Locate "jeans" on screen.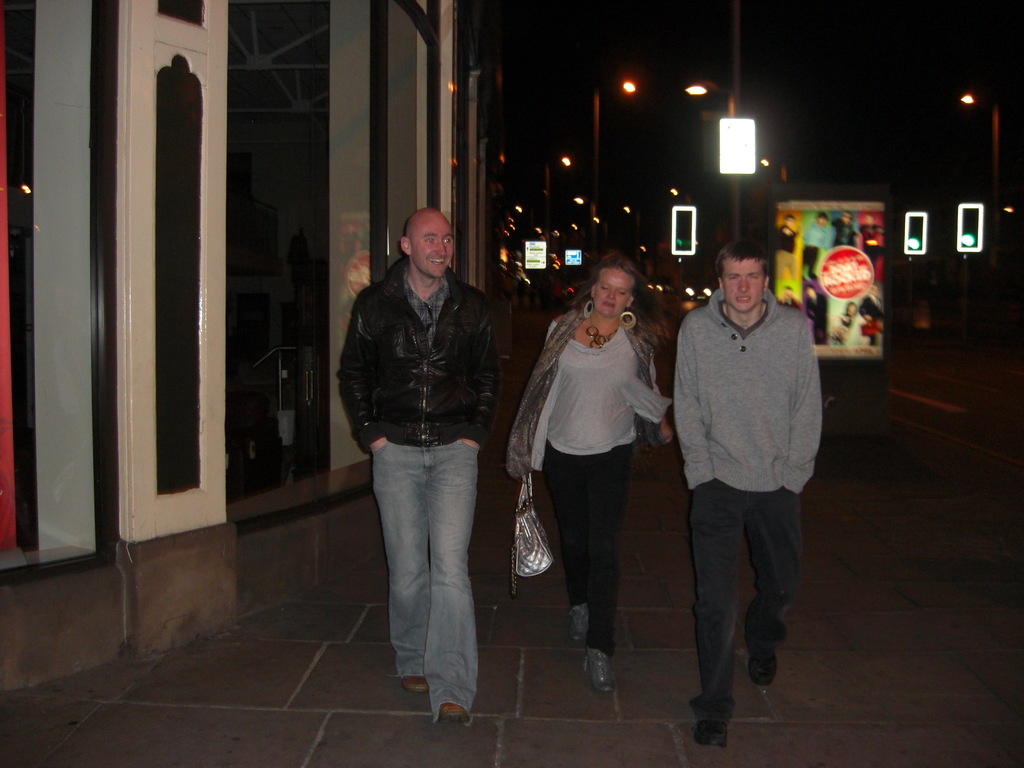
On screen at <region>356, 416, 481, 719</region>.
